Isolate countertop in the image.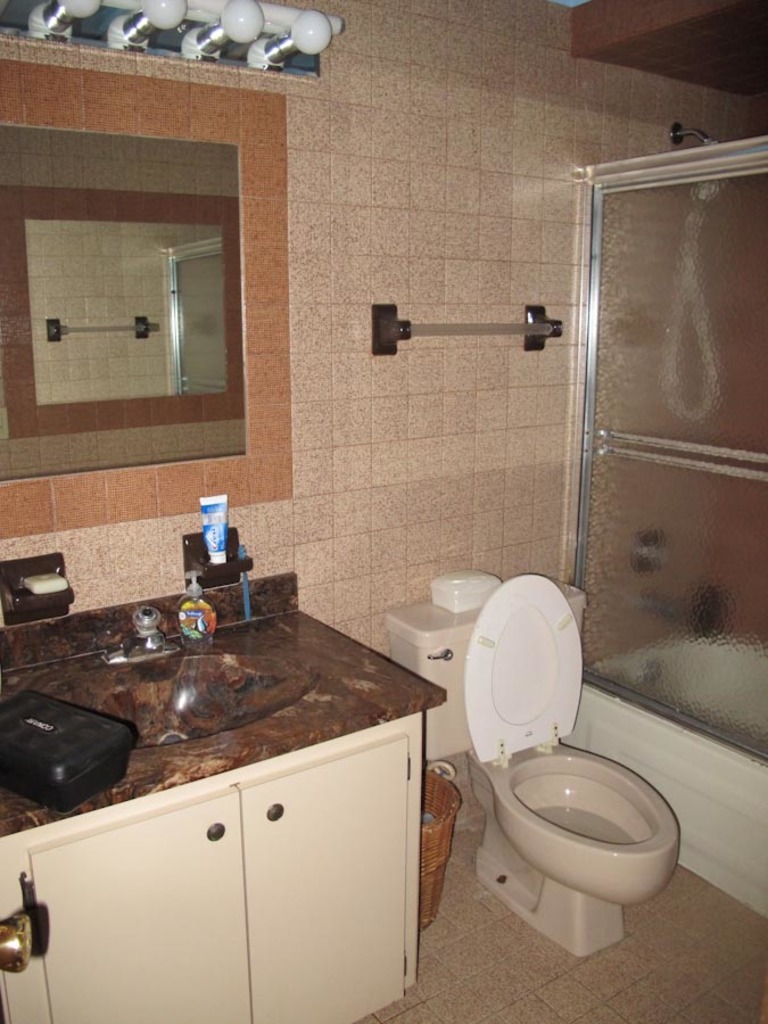
Isolated region: pyautogui.locateOnScreen(0, 573, 444, 1023).
